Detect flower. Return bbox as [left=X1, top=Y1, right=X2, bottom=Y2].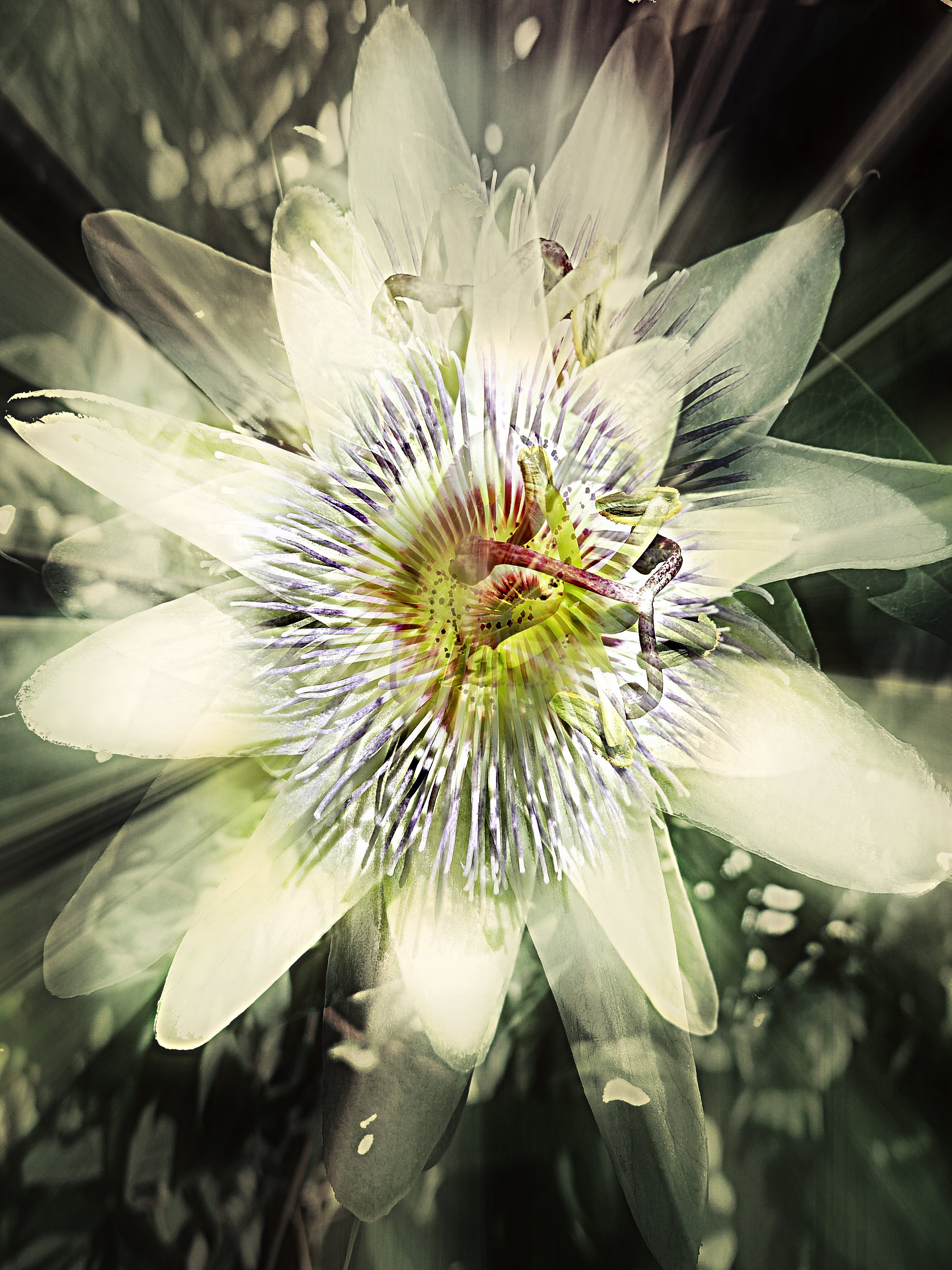
[left=36, top=12, right=277, bottom=356].
